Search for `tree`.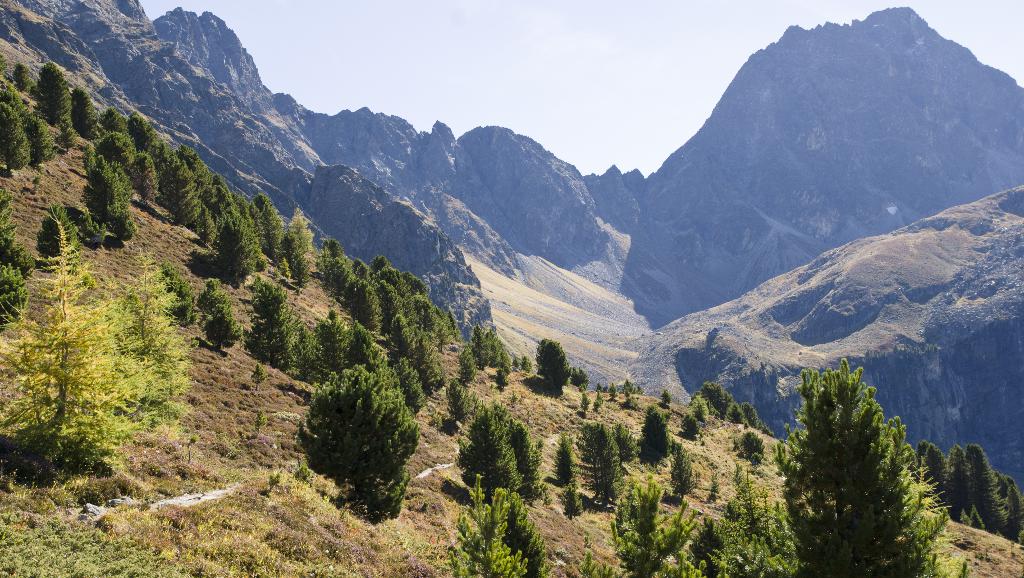
Found at [83,168,129,245].
